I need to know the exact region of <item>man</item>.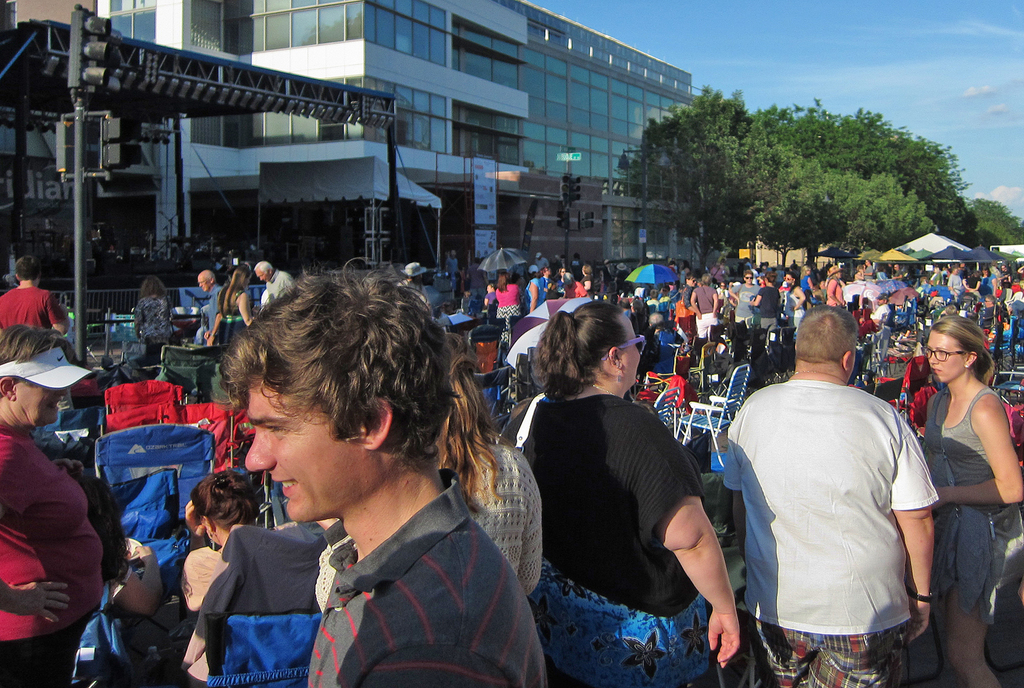
Region: Rect(729, 301, 942, 682).
